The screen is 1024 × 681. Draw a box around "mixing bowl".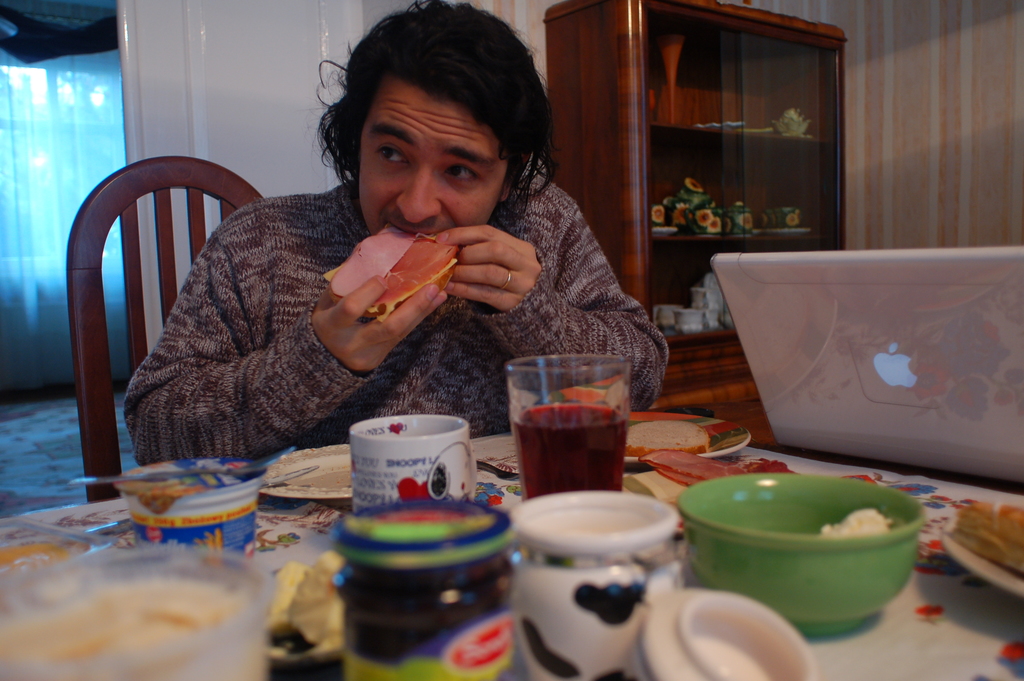
678, 479, 953, 634.
